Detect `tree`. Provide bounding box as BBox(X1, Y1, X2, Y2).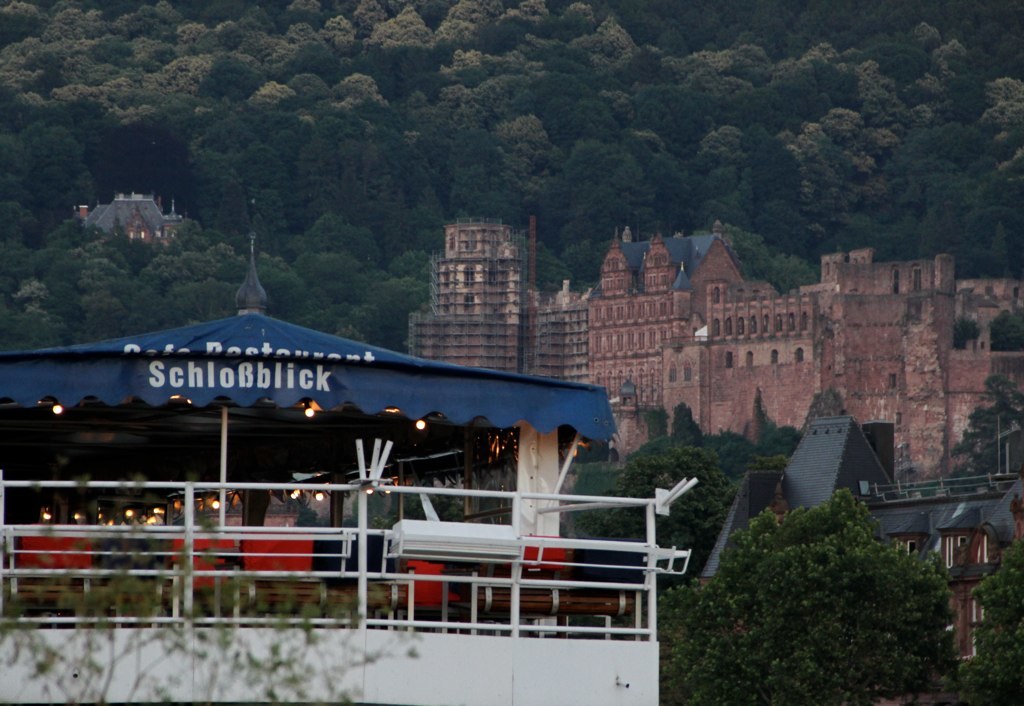
BBox(280, 27, 317, 45).
